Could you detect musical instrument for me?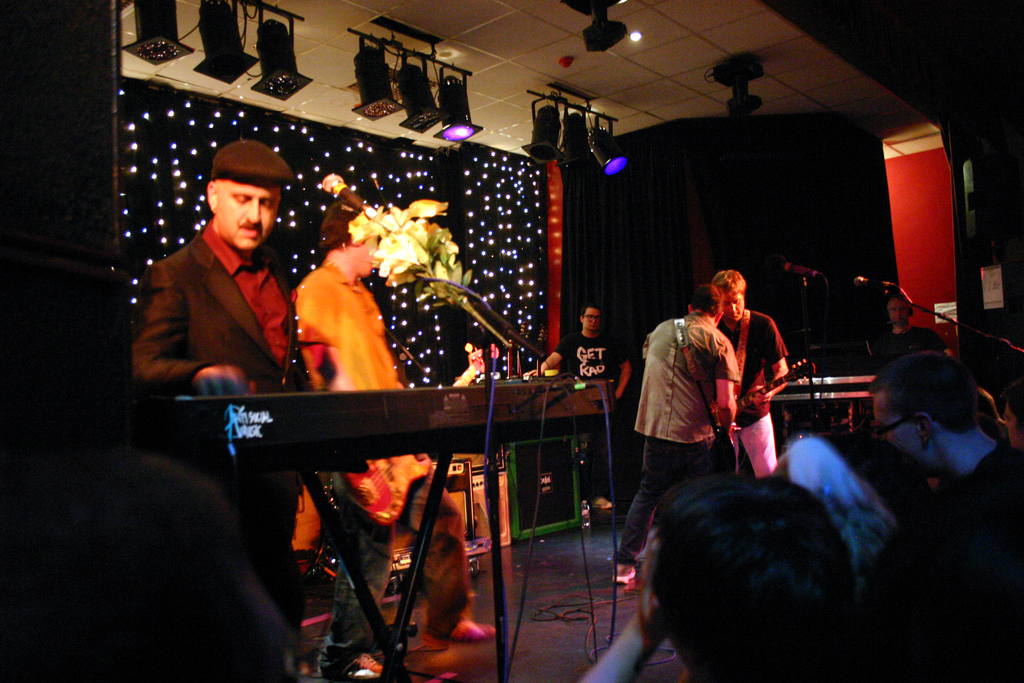
Detection result: (145, 377, 612, 468).
